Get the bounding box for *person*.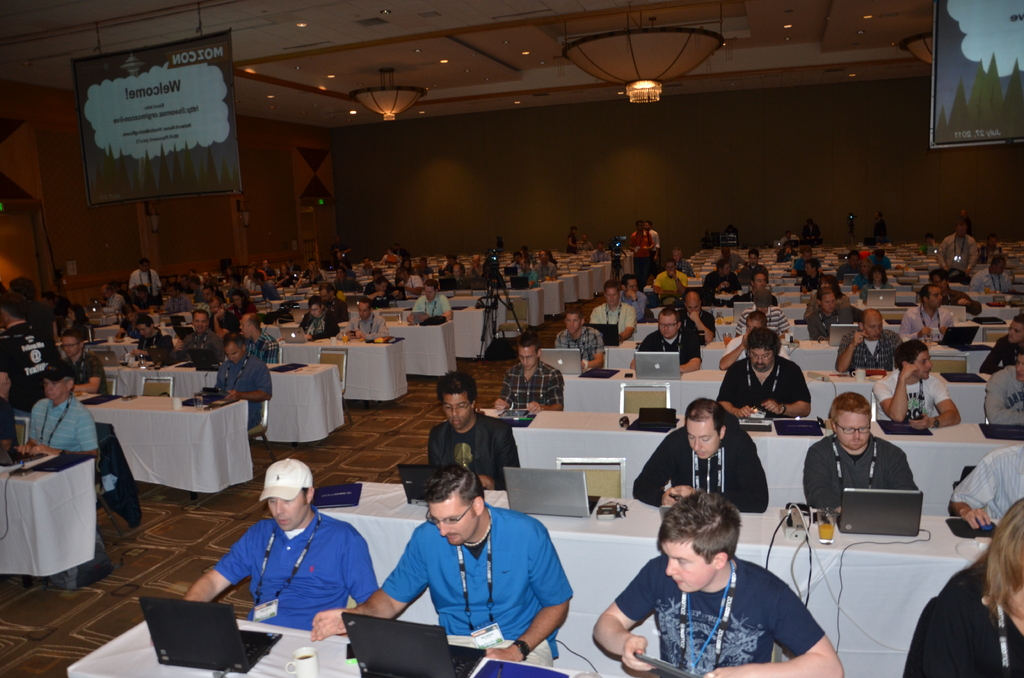
x1=414 y1=256 x2=433 y2=275.
